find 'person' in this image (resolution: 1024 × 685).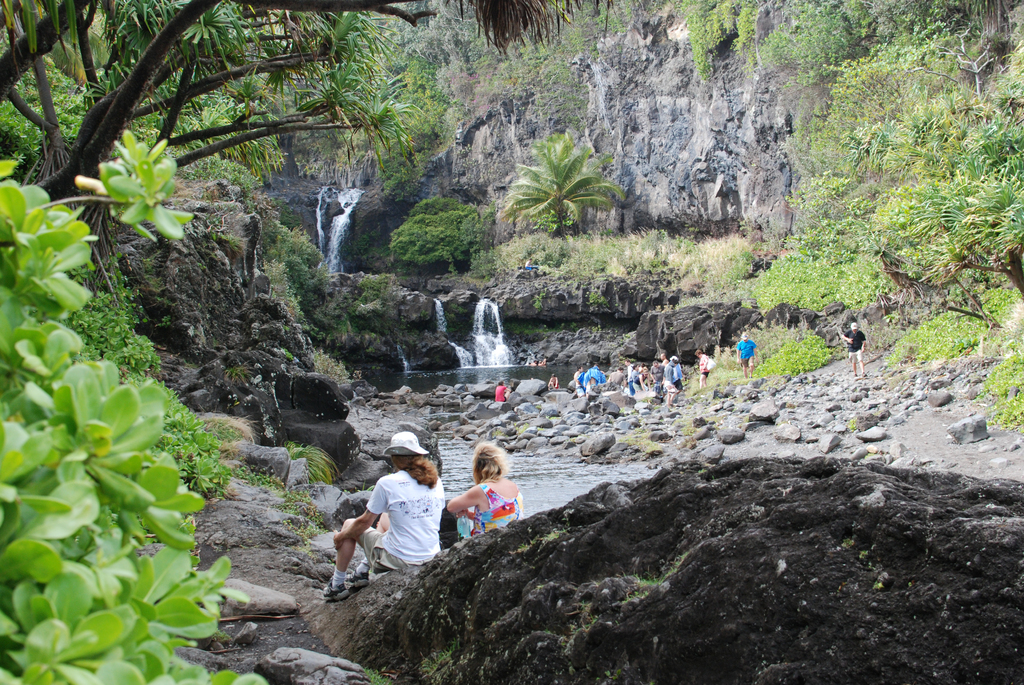
left=840, top=325, right=863, bottom=381.
